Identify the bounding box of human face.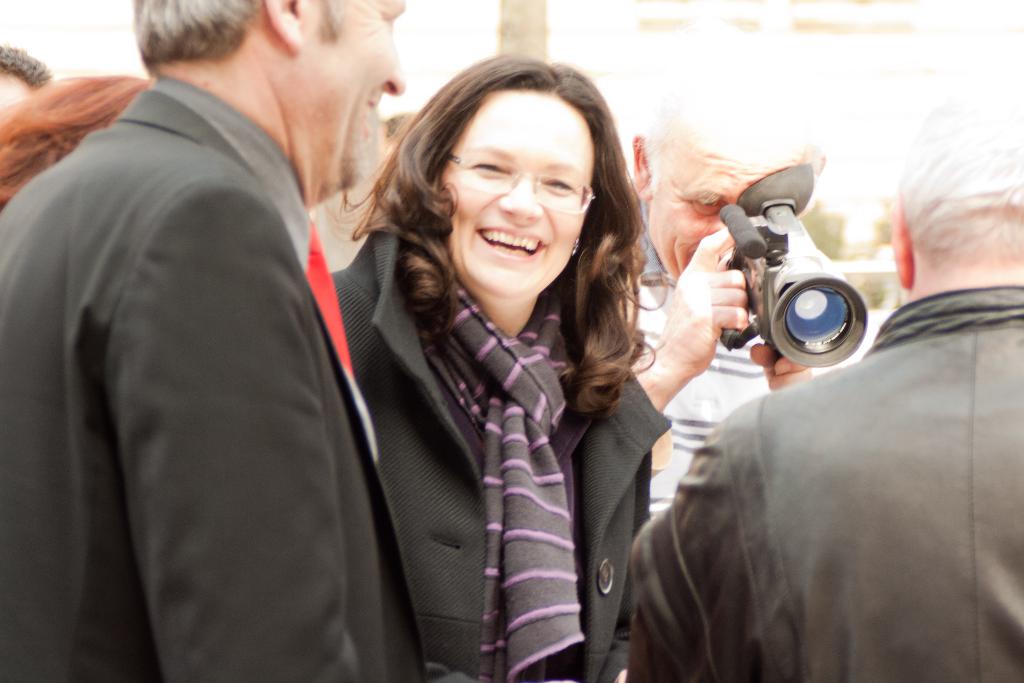
x1=442, y1=88, x2=597, y2=302.
